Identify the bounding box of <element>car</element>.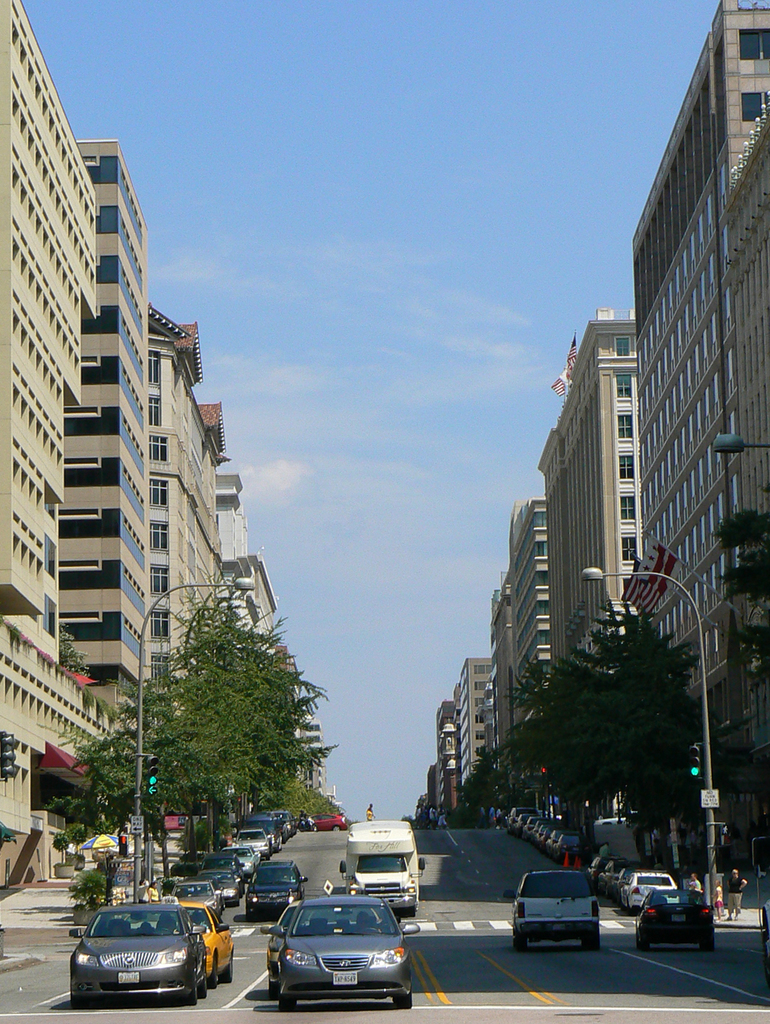
502:864:602:948.
